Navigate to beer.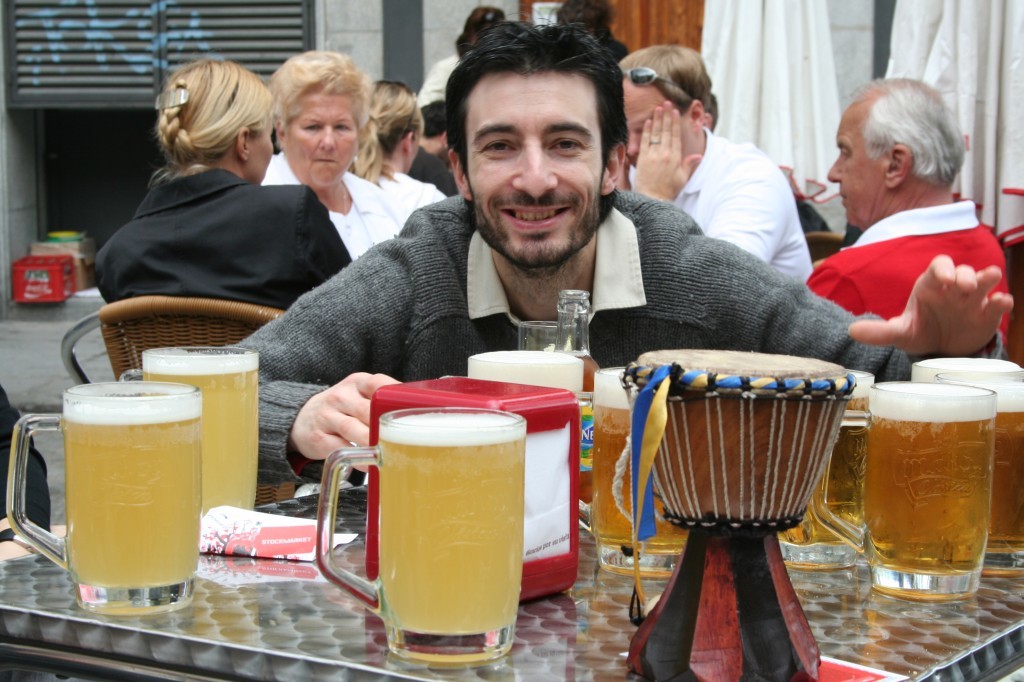
Navigation target: bbox(112, 341, 264, 530).
